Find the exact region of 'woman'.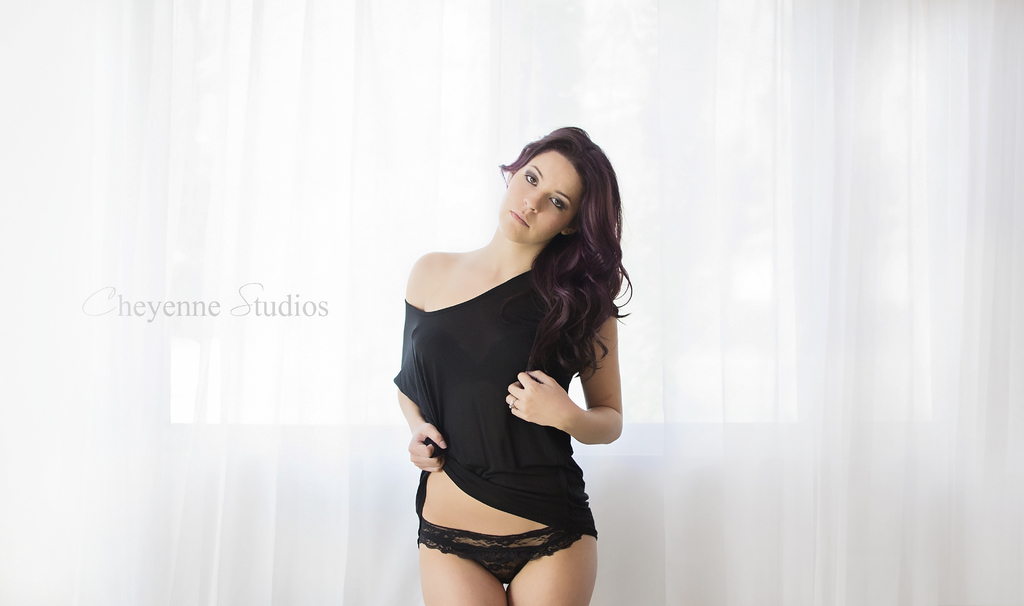
Exact region: bbox=(384, 100, 637, 605).
